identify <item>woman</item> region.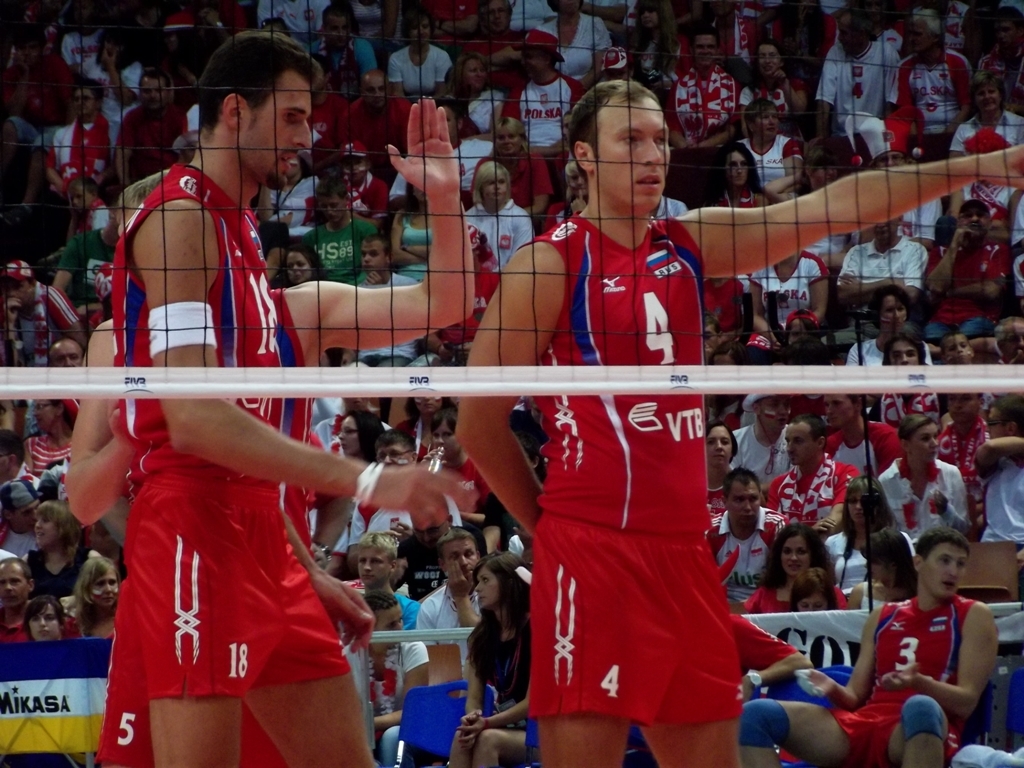
Region: locate(848, 528, 918, 610).
